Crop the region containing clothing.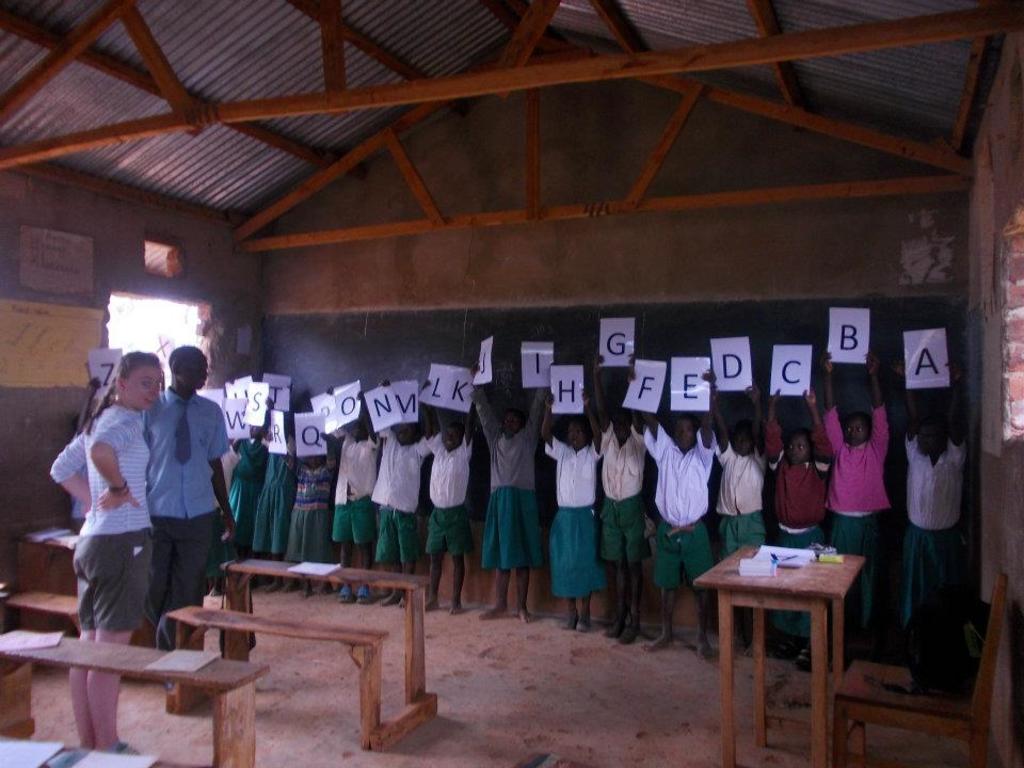
Crop region: detection(770, 450, 829, 645).
